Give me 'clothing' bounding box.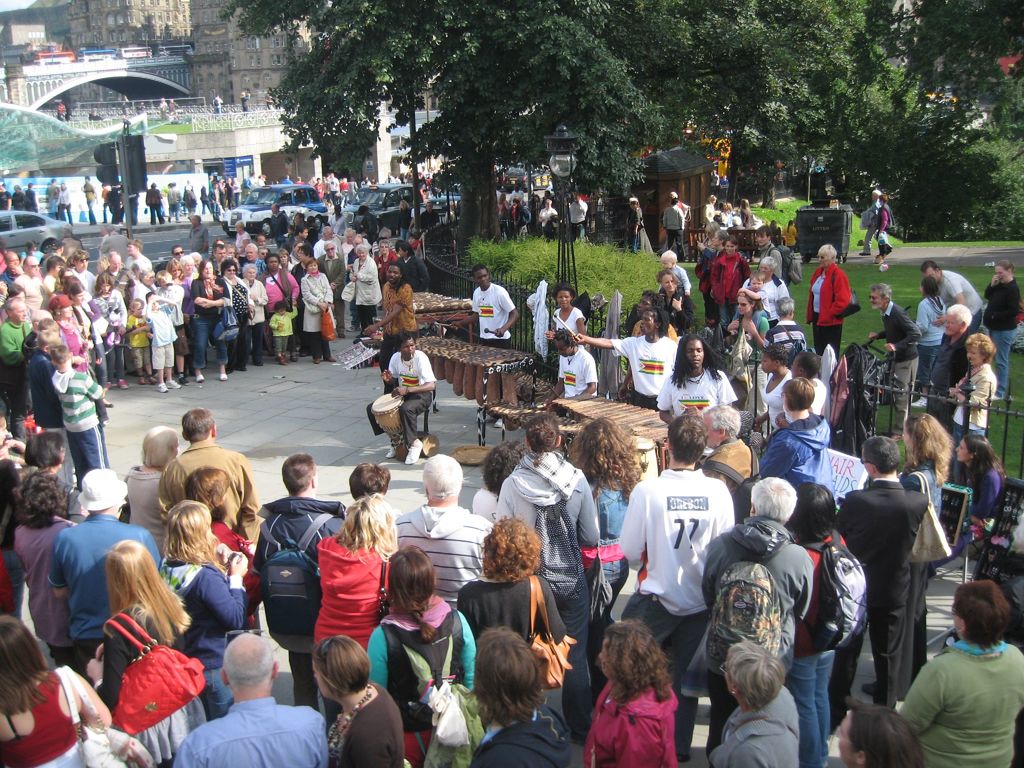
box(244, 175, 259, 188).
